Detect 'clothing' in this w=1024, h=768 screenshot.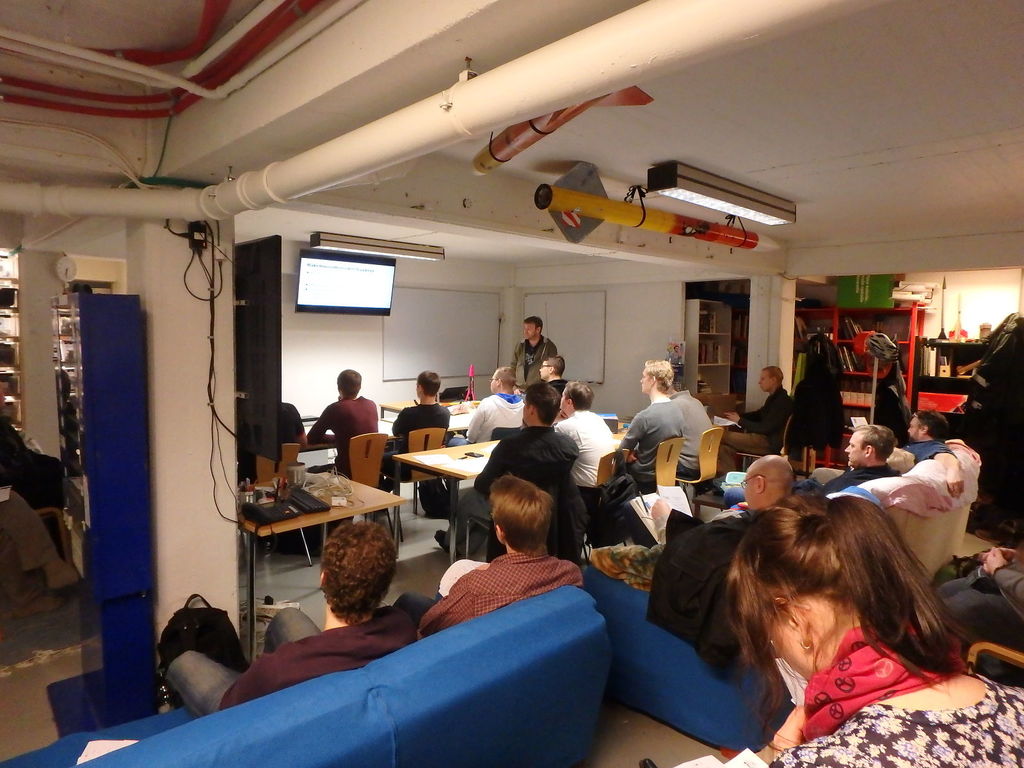
Detection: crop(902, 439, 949, 460).
